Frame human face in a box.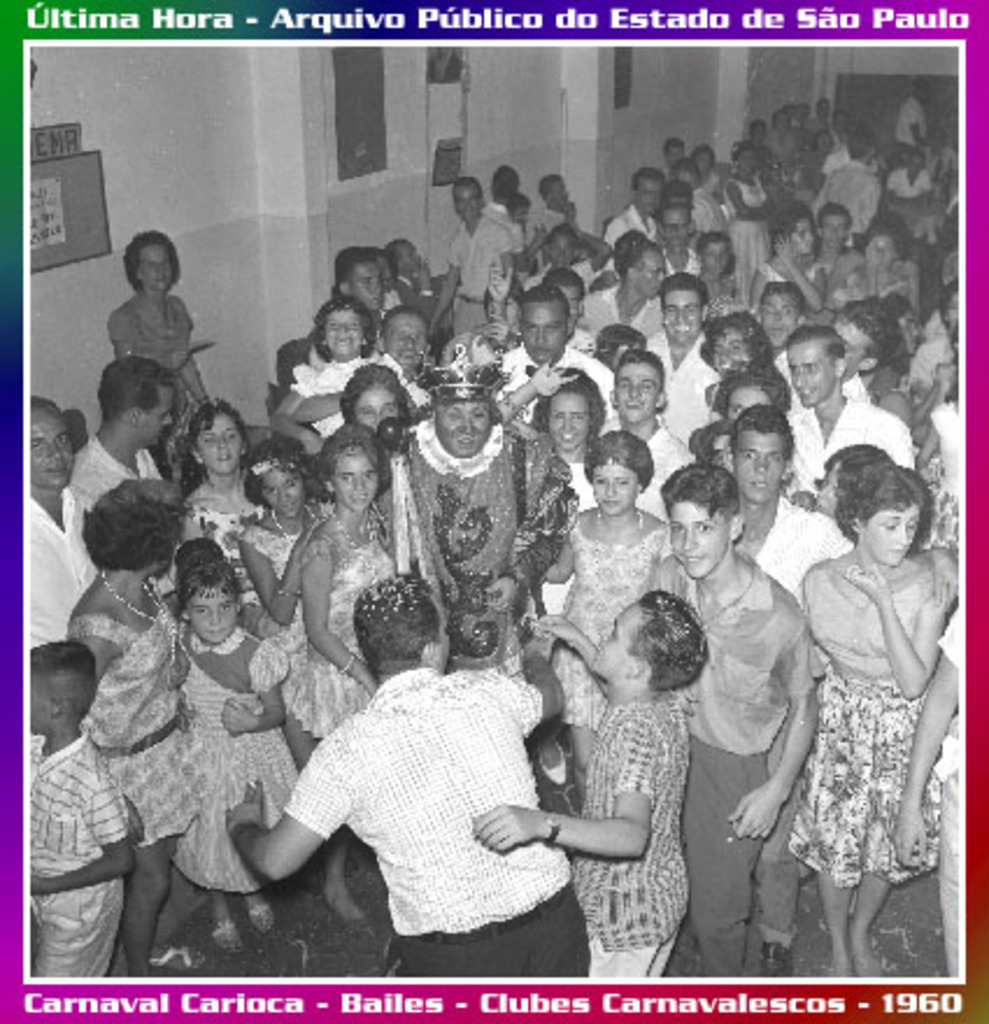
(left=833, top=323, right=863, bottom=377).
